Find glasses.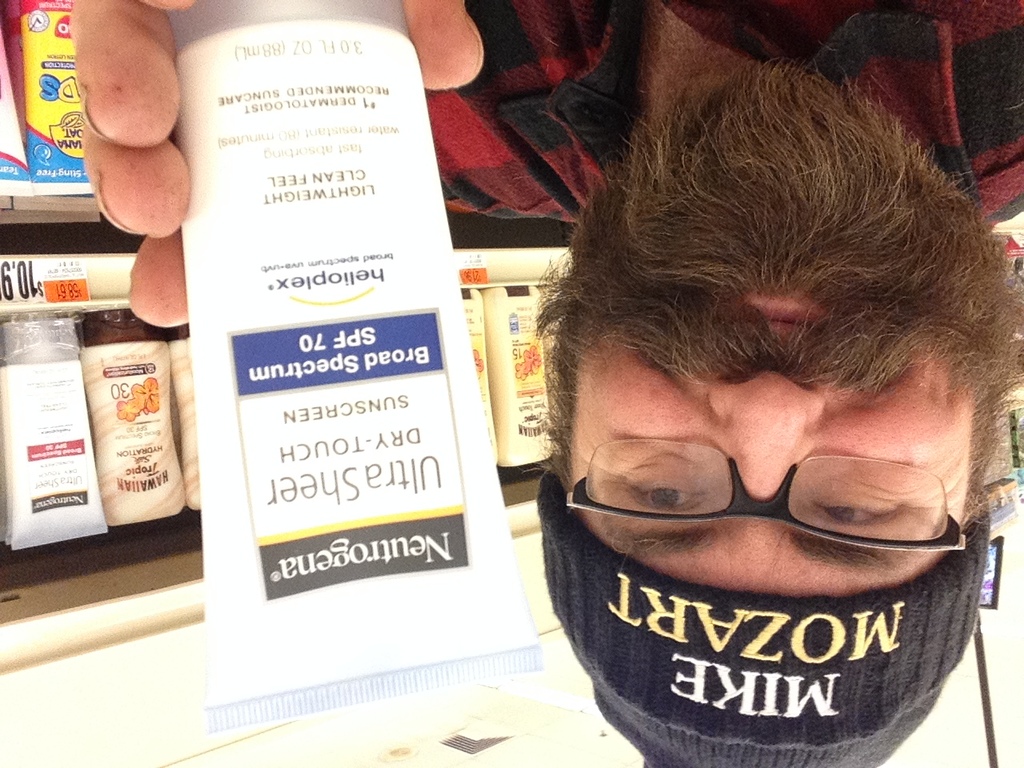
bbox=(586, 457, 950, 565).
